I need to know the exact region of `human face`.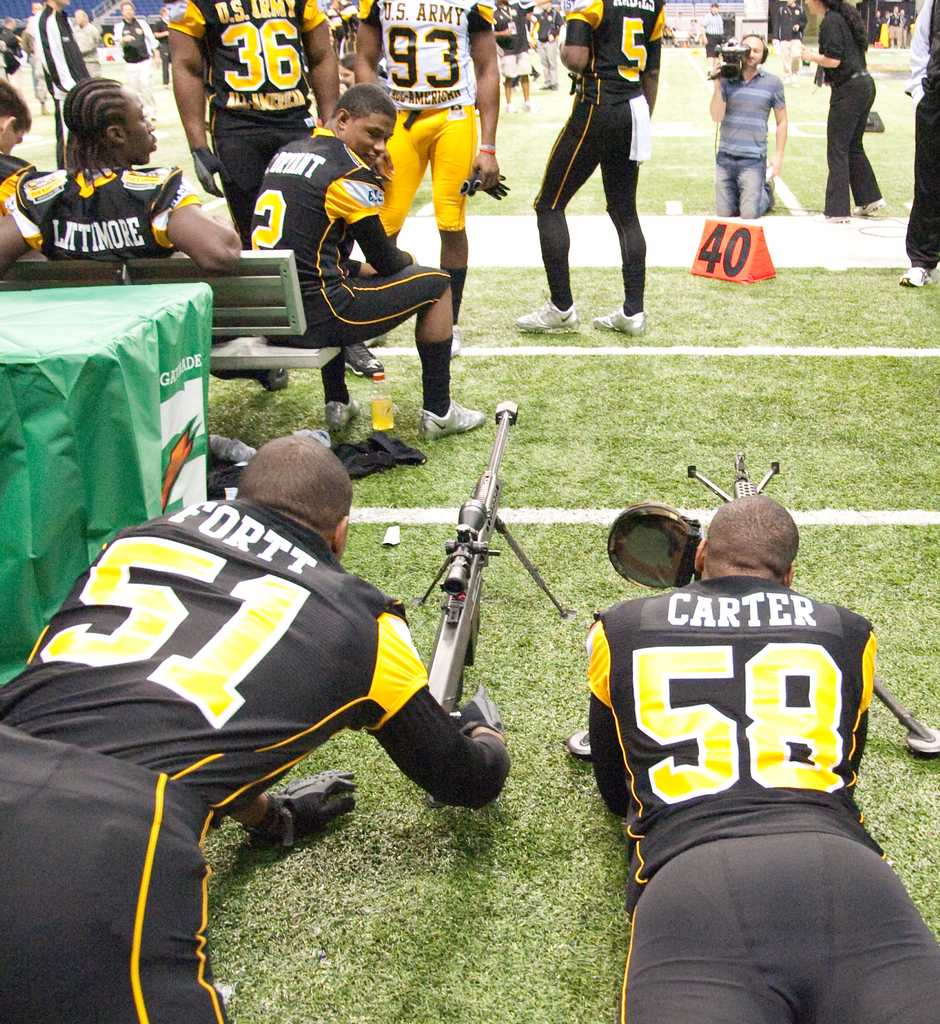
Region: (left=0, top=127, right=28, bottom=154).
